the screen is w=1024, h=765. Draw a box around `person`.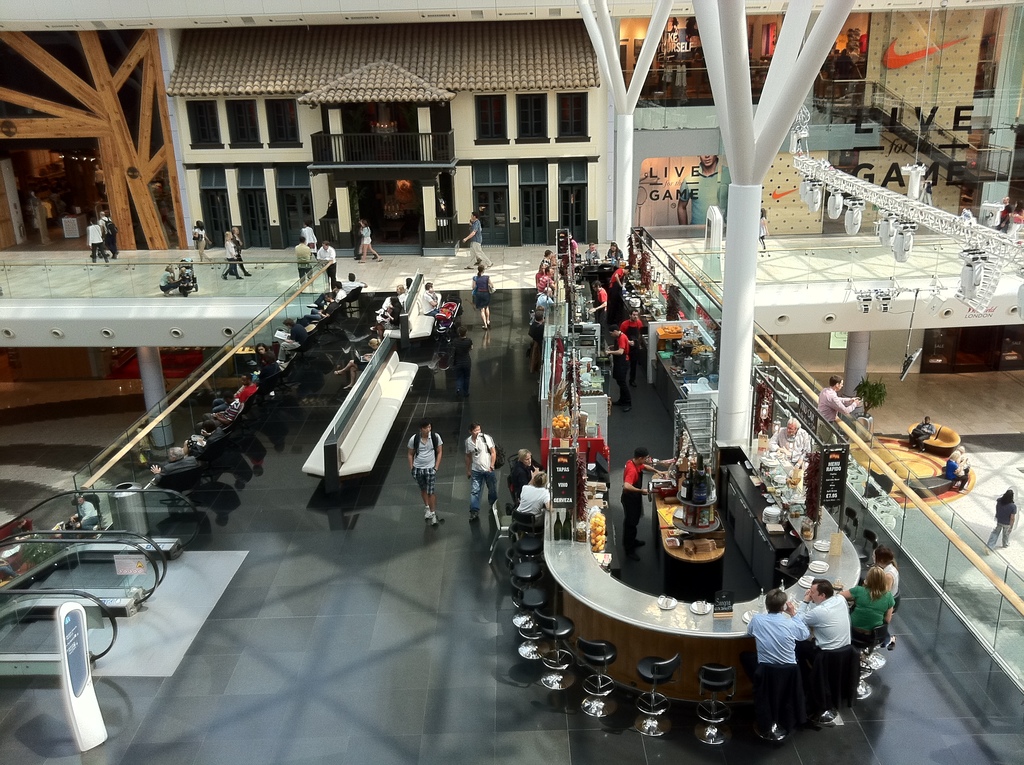
region(623, 309, 648, 385).
